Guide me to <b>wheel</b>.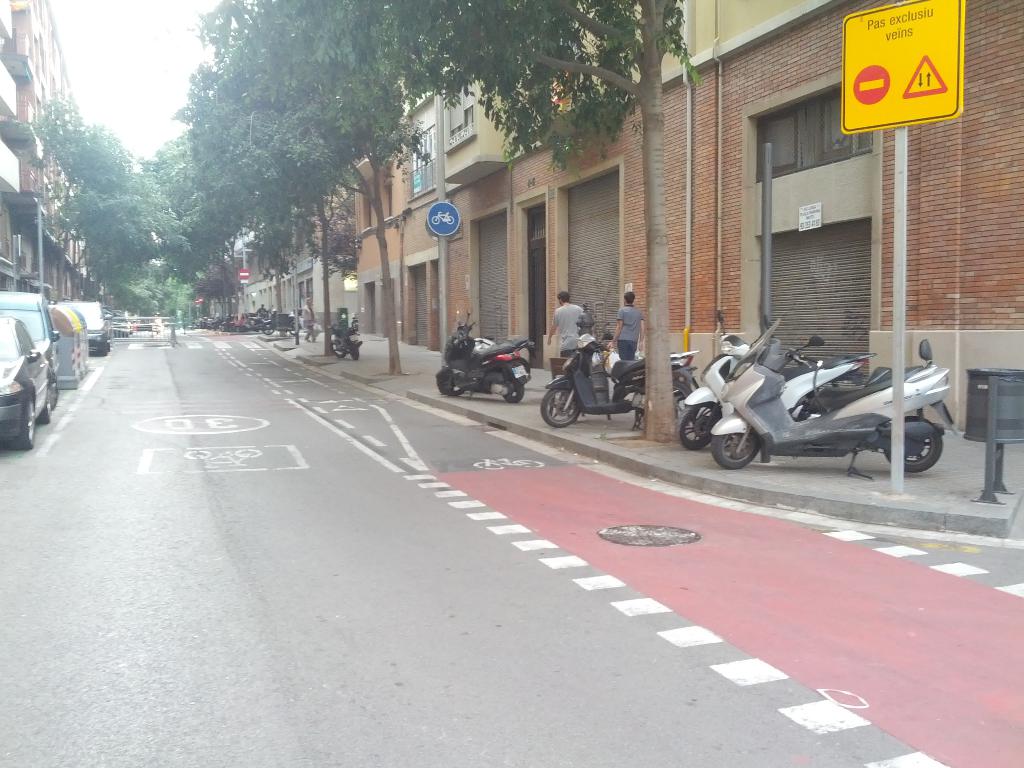
Guidance: [x1=879, y1=413, x2=942, y2=472].
